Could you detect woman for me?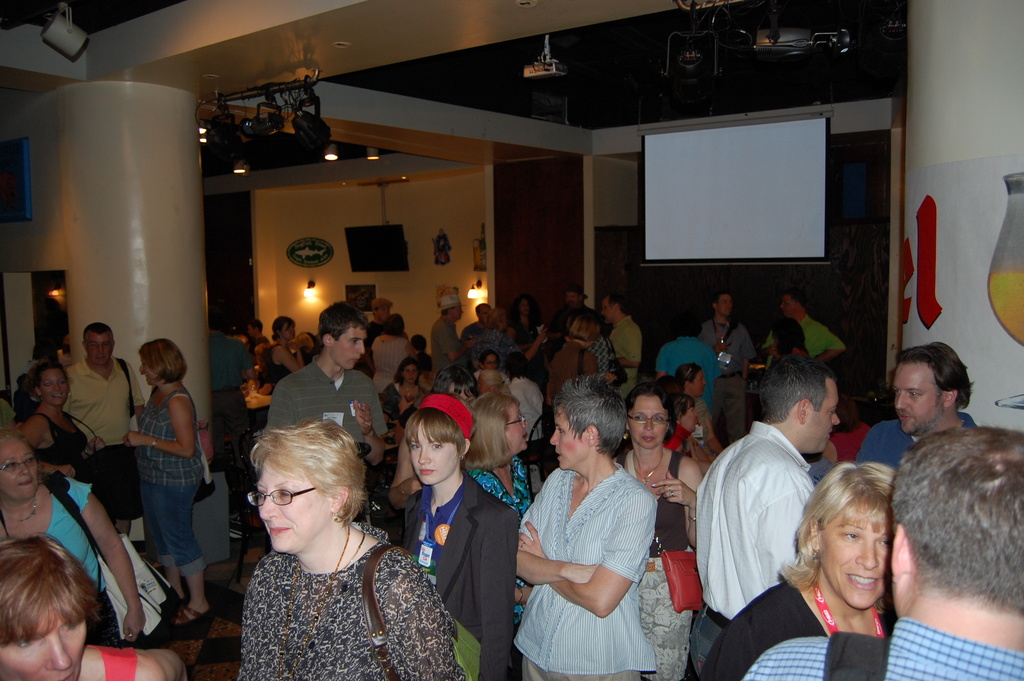
Detection result: [left=540, top=315, right=604, bottom=398].
